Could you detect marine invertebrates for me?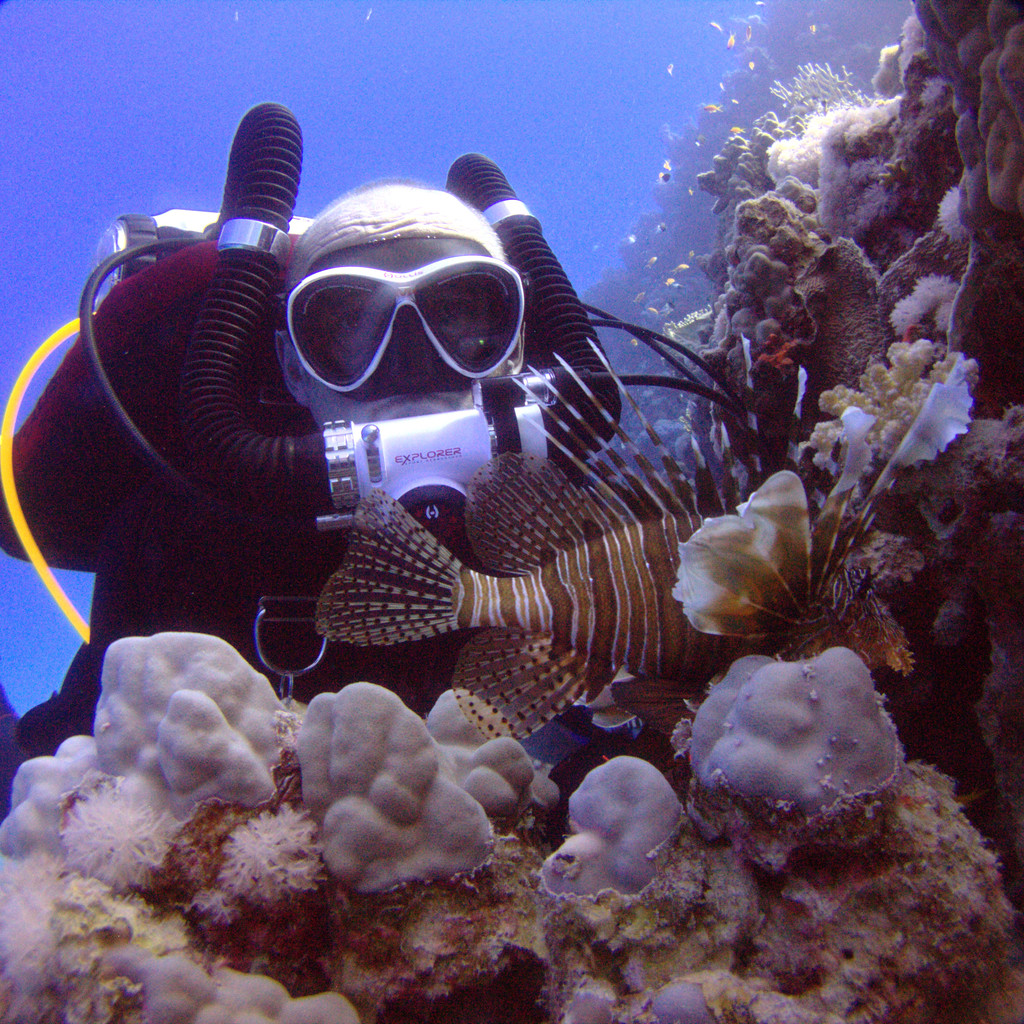
Detection result: [537, 751, 713, 920].
